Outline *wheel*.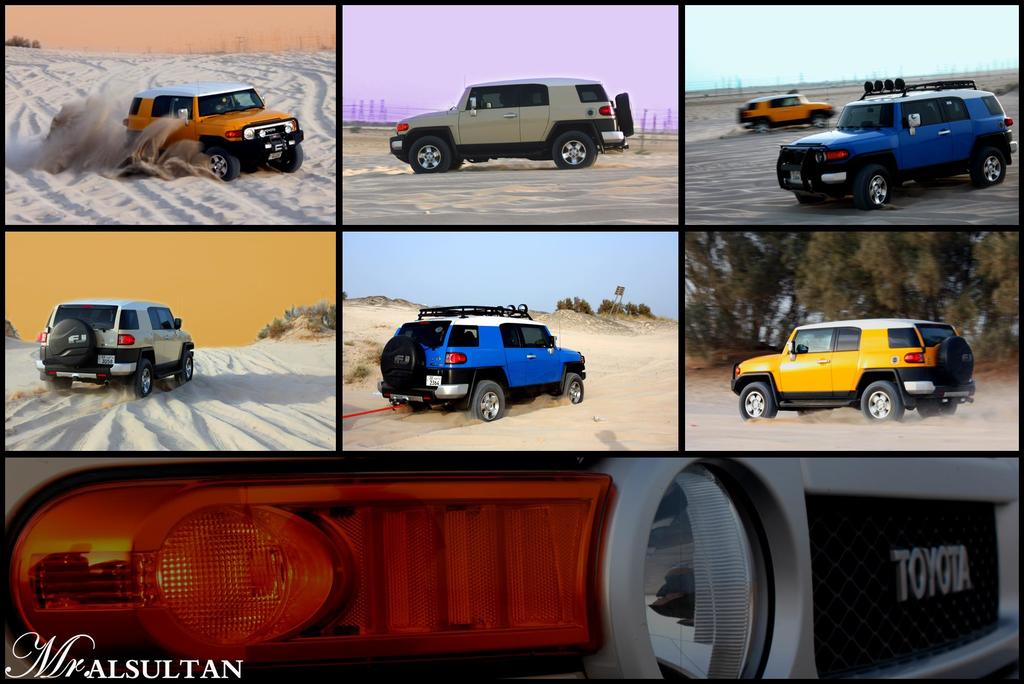
Outline: x1=862 y1=167 x2=893 y2=205.
